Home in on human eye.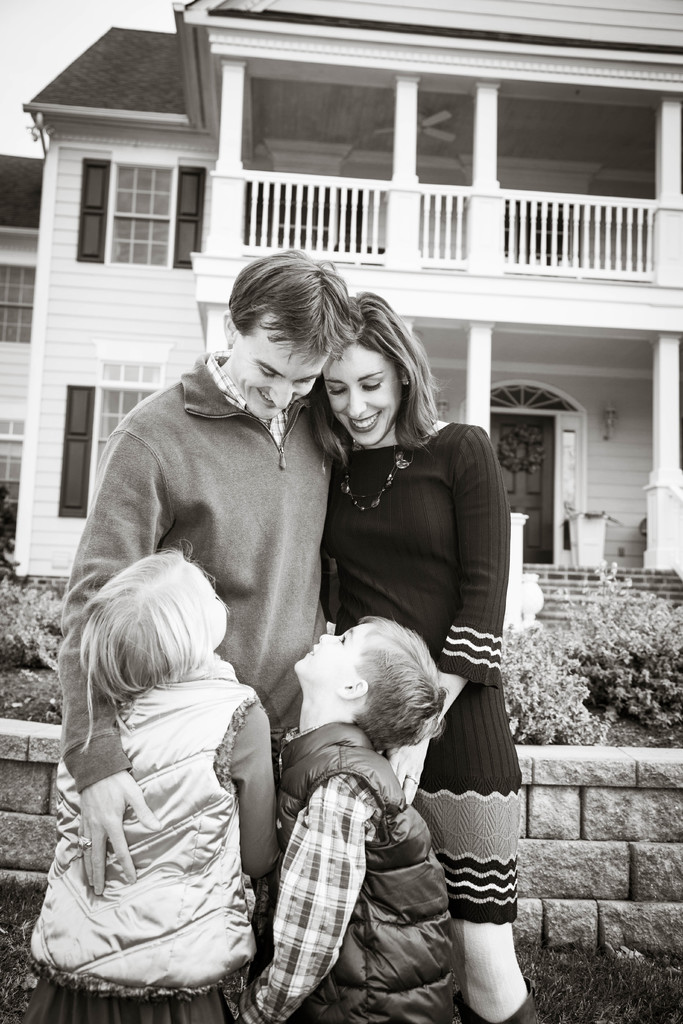
Homed in at x1=329 y1=381 x2=347 y2=396.
